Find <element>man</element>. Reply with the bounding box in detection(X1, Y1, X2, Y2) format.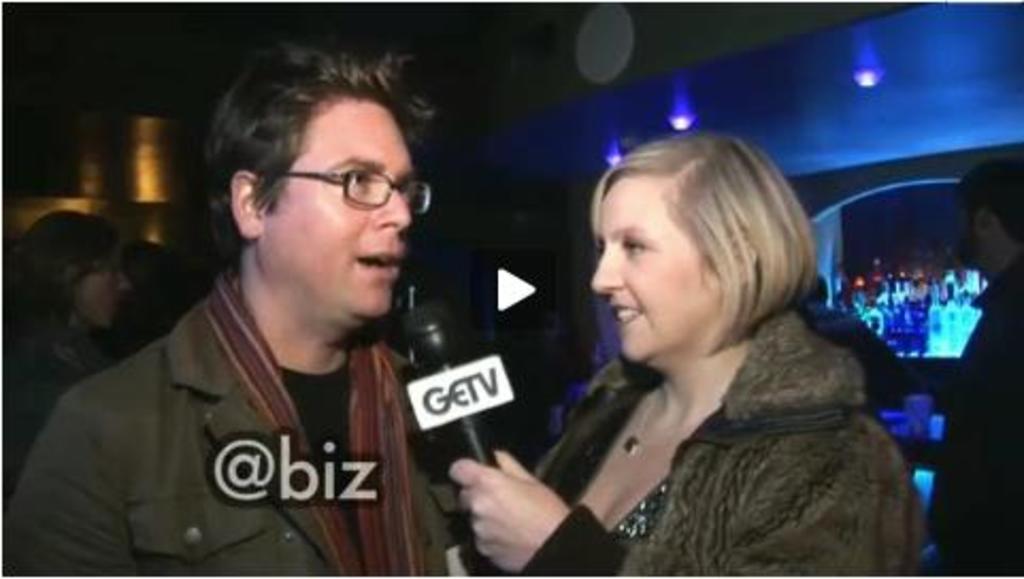
detection(930, 158, 1022, 577).
